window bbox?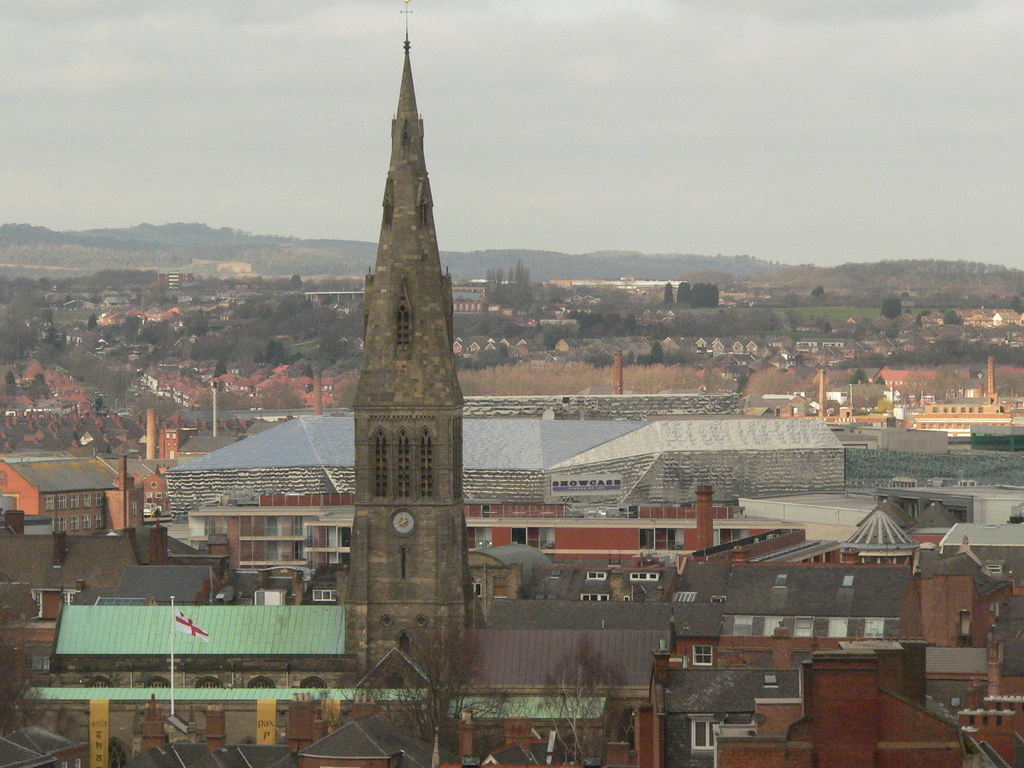
{"x1": 943, "y1": 406, "x2": 948, "y2": 413}
